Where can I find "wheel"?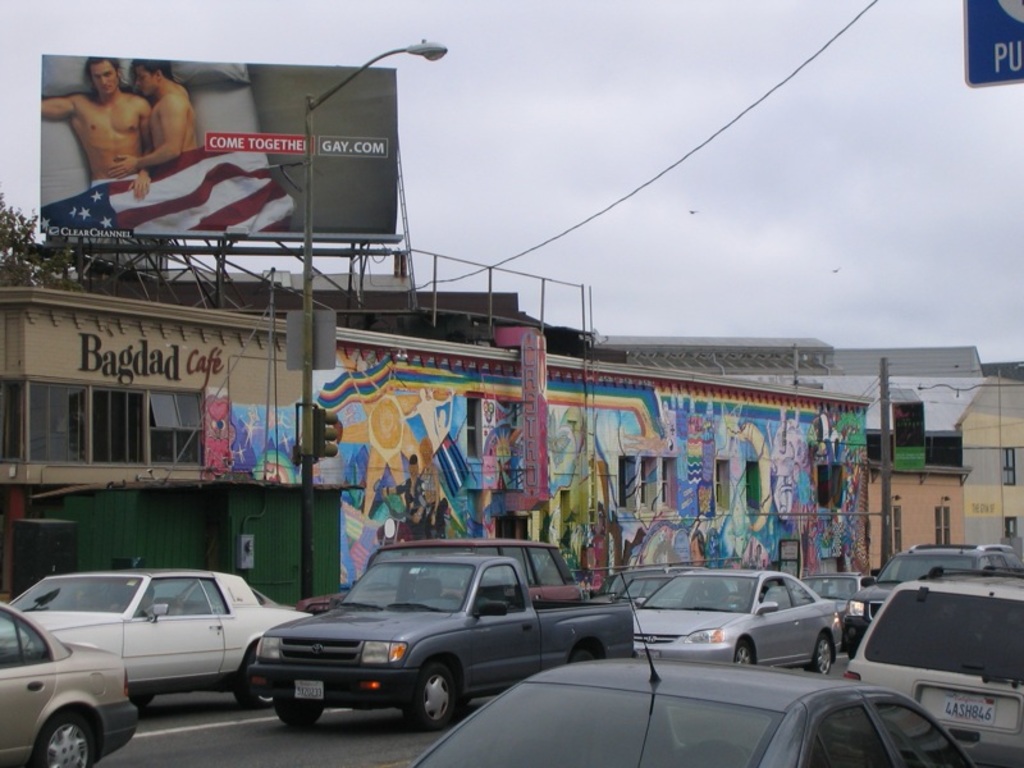
You can find it at 392/672/466/739.
